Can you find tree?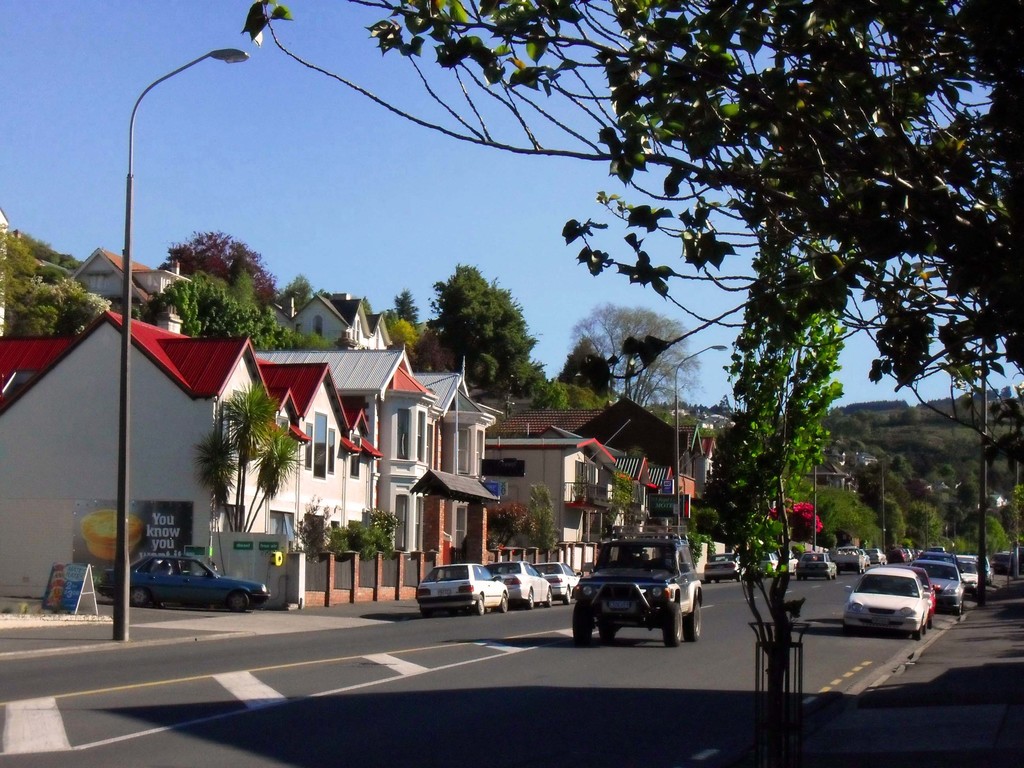
Yes, bounding box: x1=530 y1=479 x2=564 y2=553.
